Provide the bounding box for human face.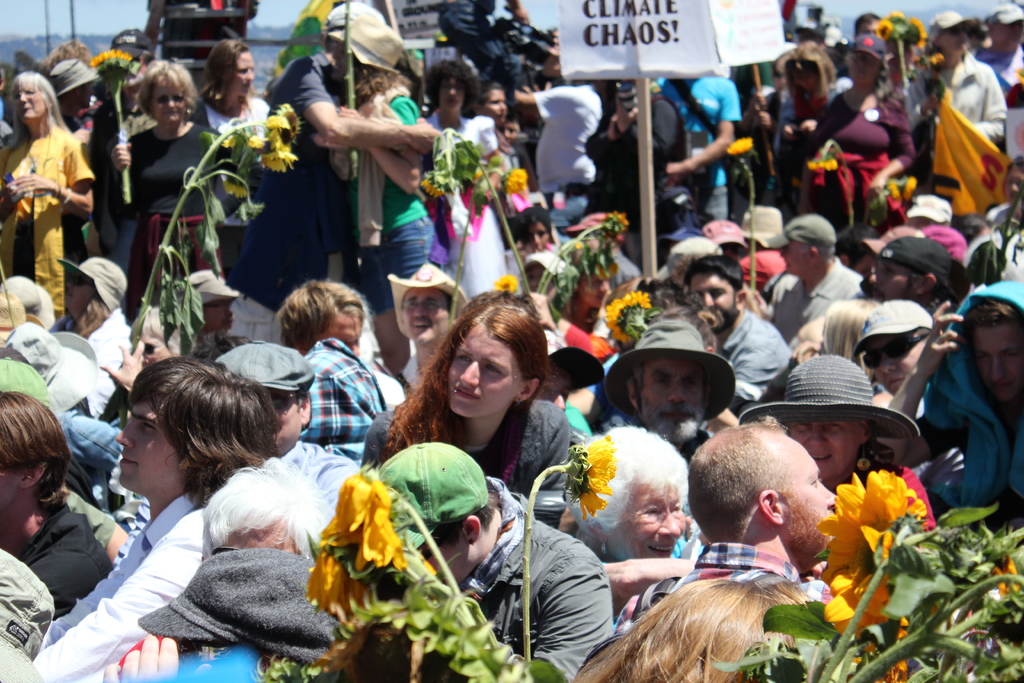
<box>976,321,1023,406</box>.
